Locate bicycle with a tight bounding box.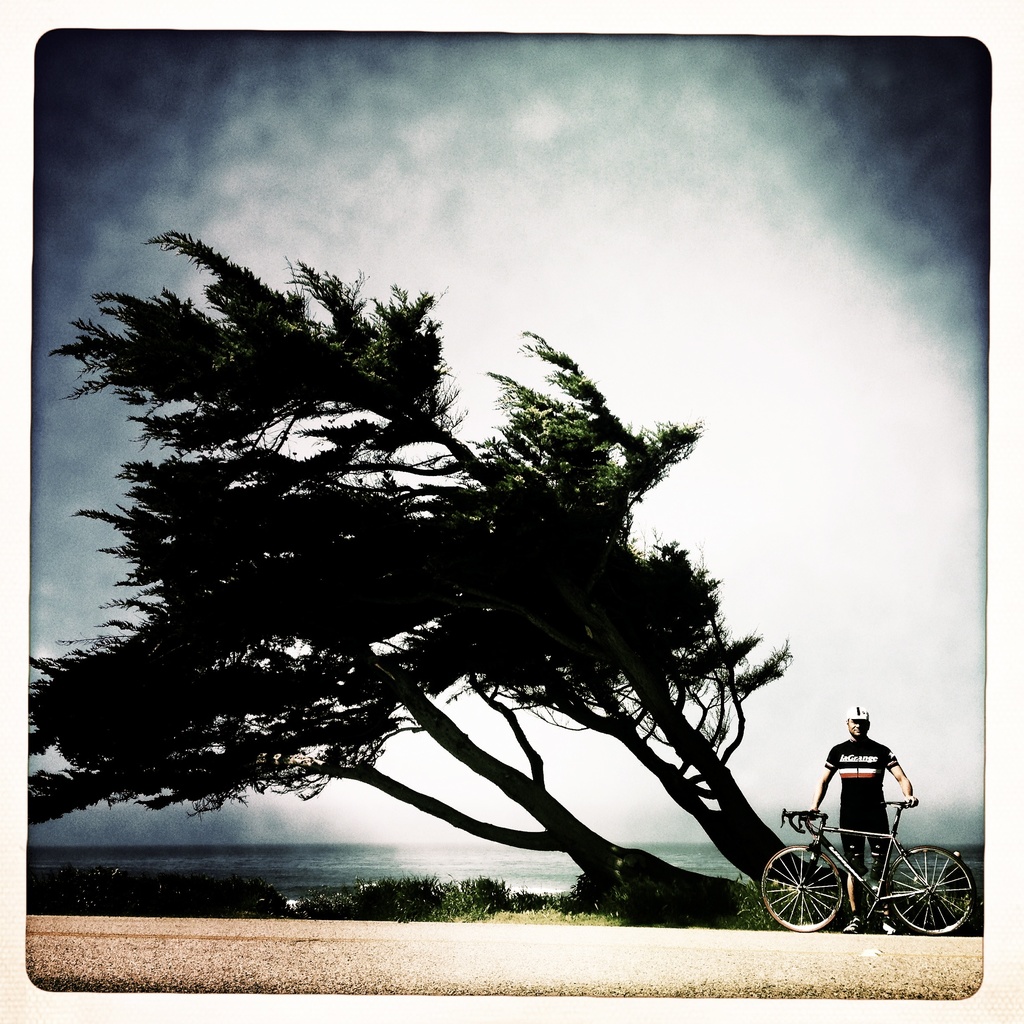
[737, 759, 964, 940].
